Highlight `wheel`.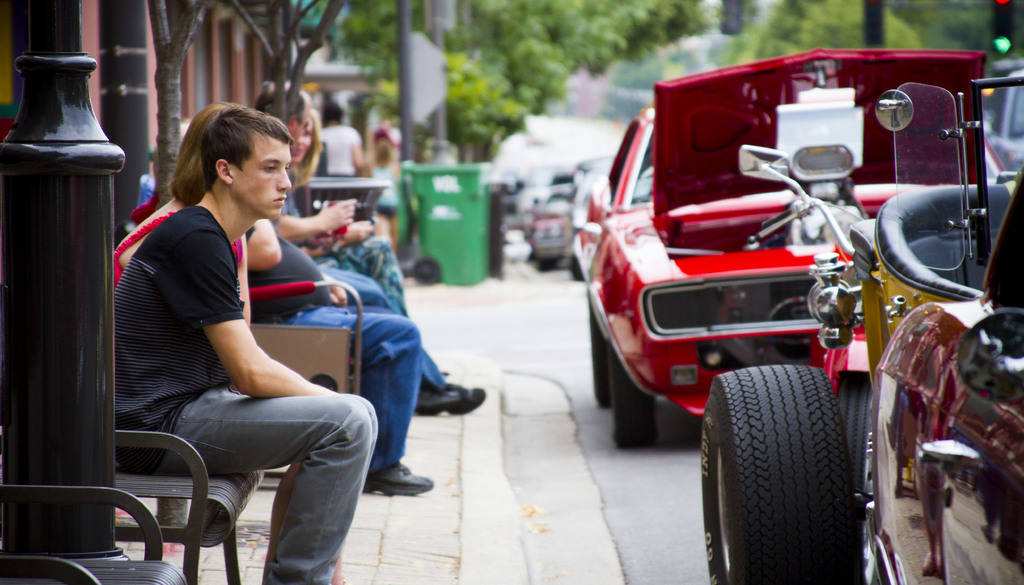
Highlighted region: [left=538, top=256, right=558, bottom=274].
